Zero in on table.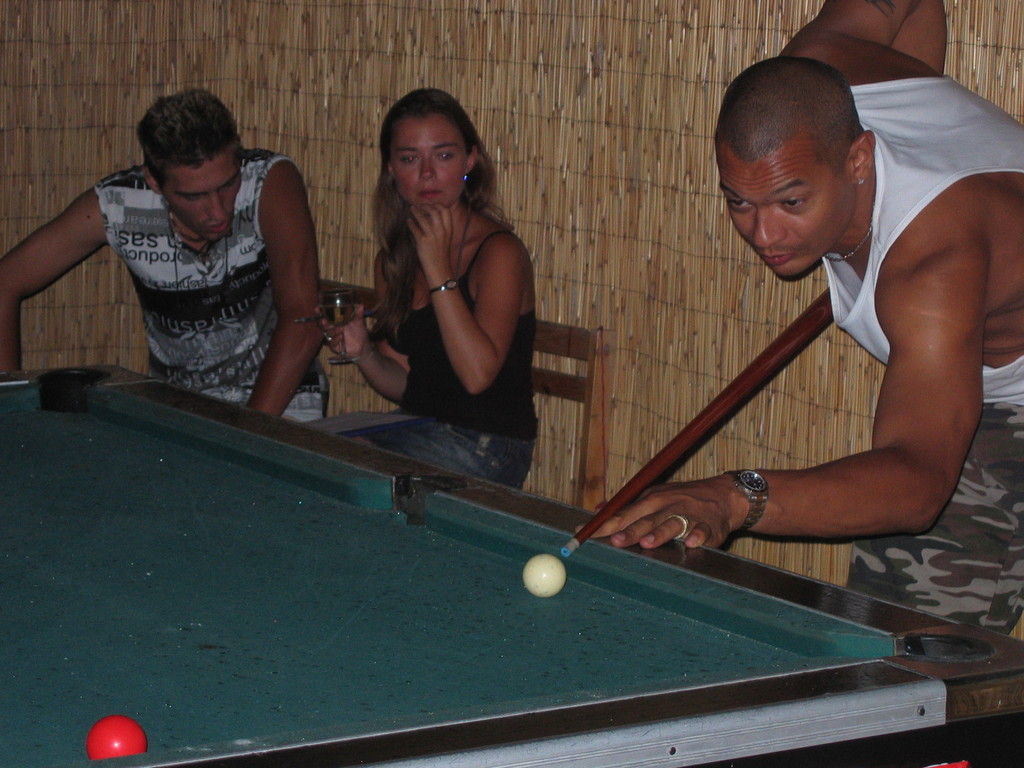
Zeroed in: l=39, t=437, r=918, b=767.
